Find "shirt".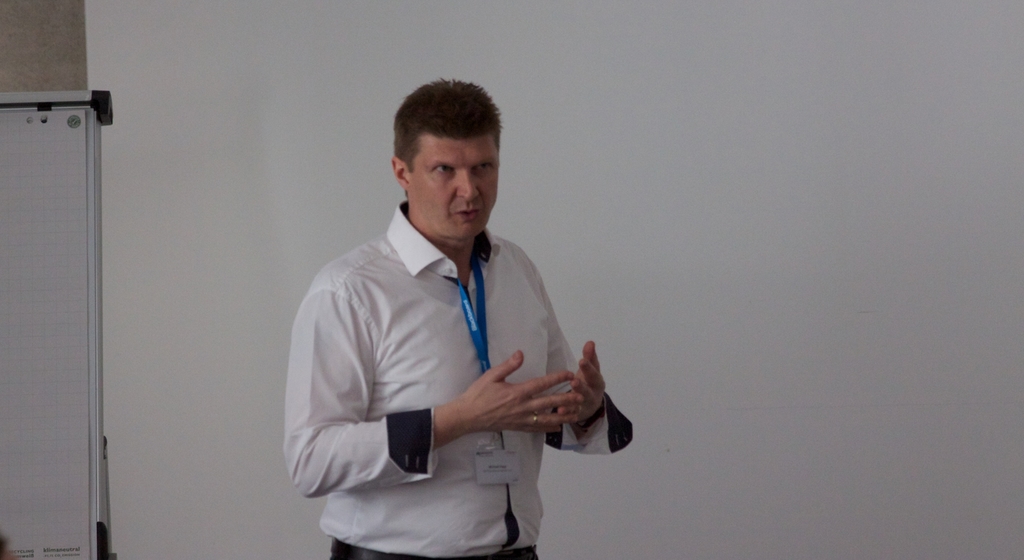
(x1=281, y1=198, x2=635, y2=559).
